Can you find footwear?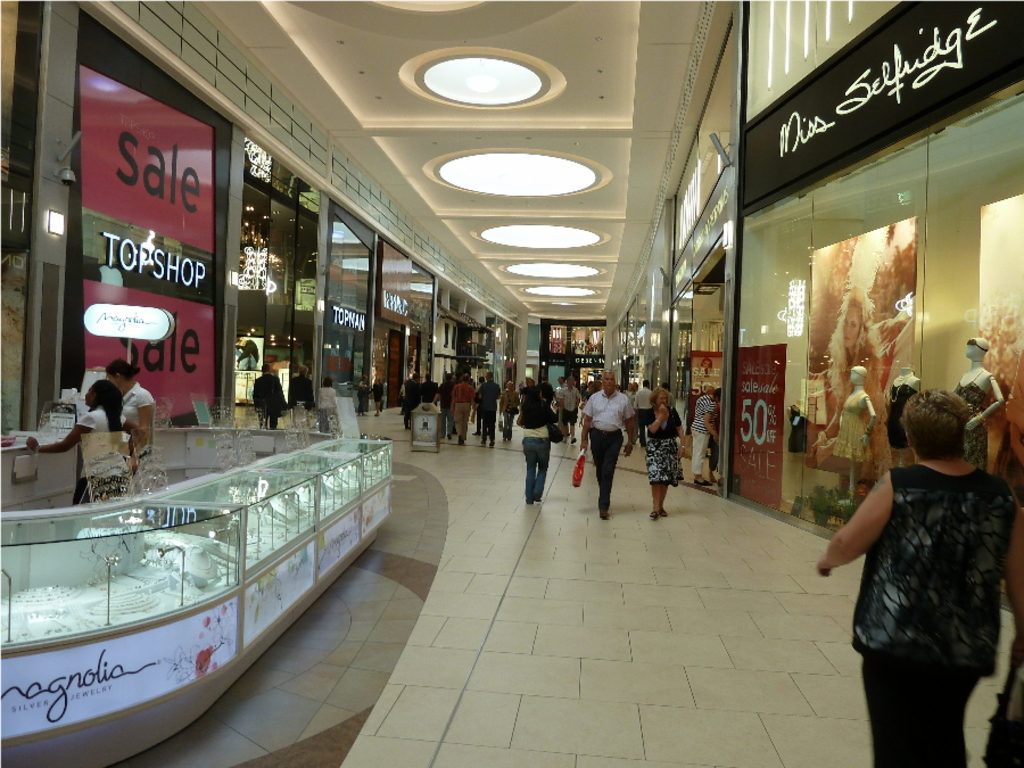
Yes, bounding box: <region>478, 438, 486, 447</region>.
